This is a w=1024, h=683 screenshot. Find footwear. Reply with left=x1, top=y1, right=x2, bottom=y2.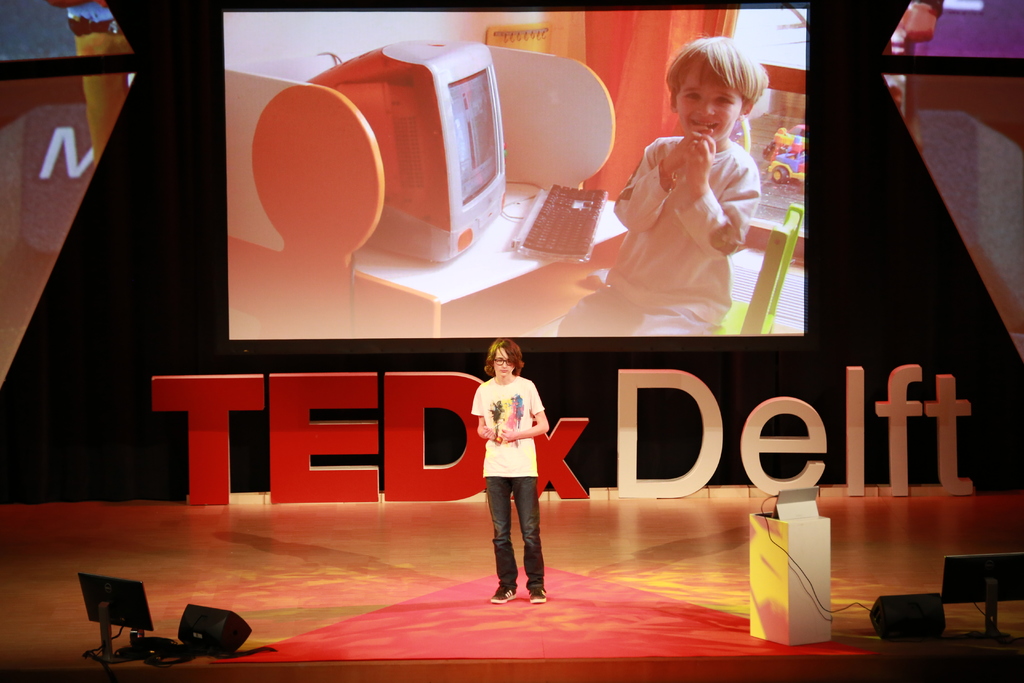
left=531, top=591, right=547, bottom=605.
